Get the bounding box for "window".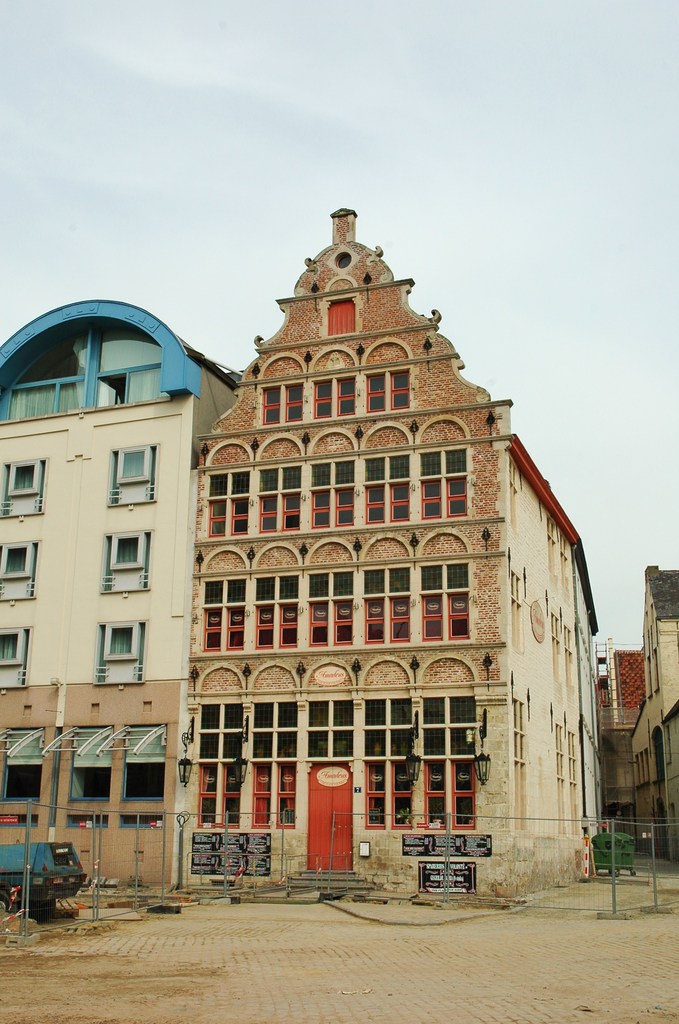
(418,558,468,643).
